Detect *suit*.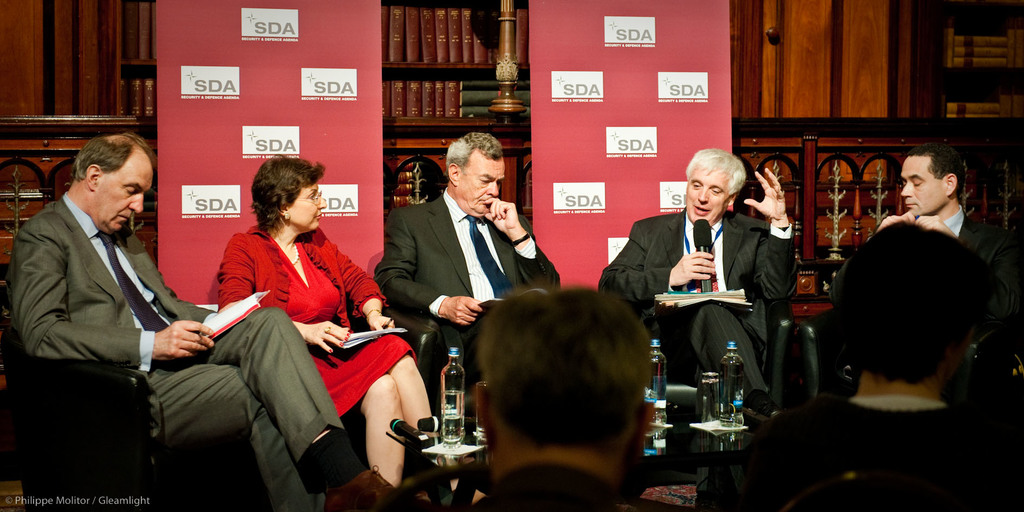
Detected at crop(215, 221, 420, 417).
